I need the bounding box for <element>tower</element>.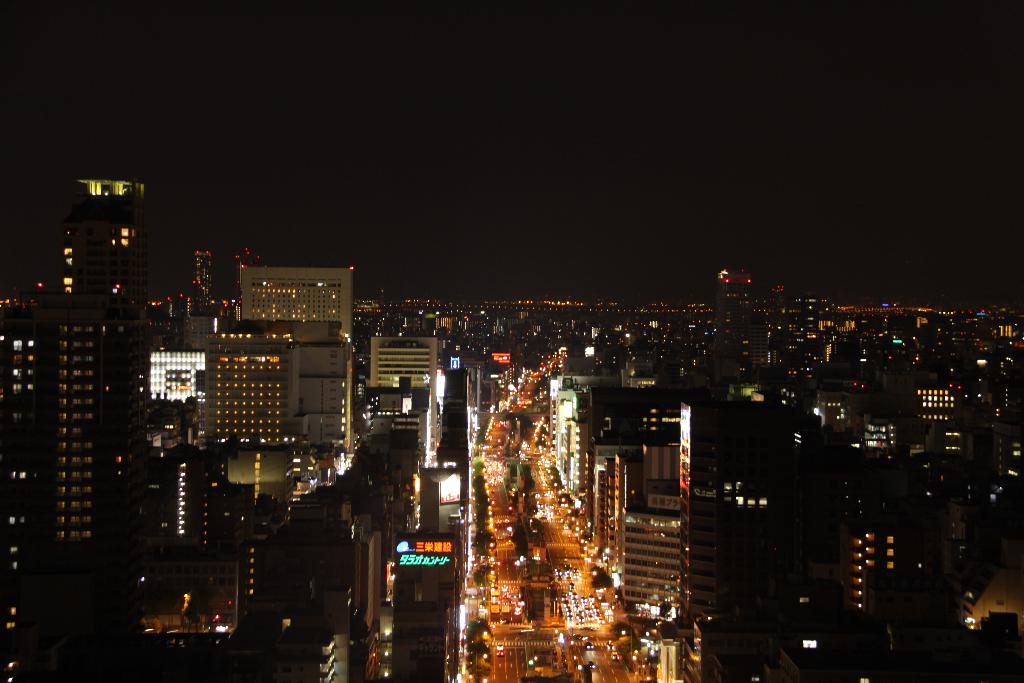
Here it is: bbox(0, 302, 42, 682).
